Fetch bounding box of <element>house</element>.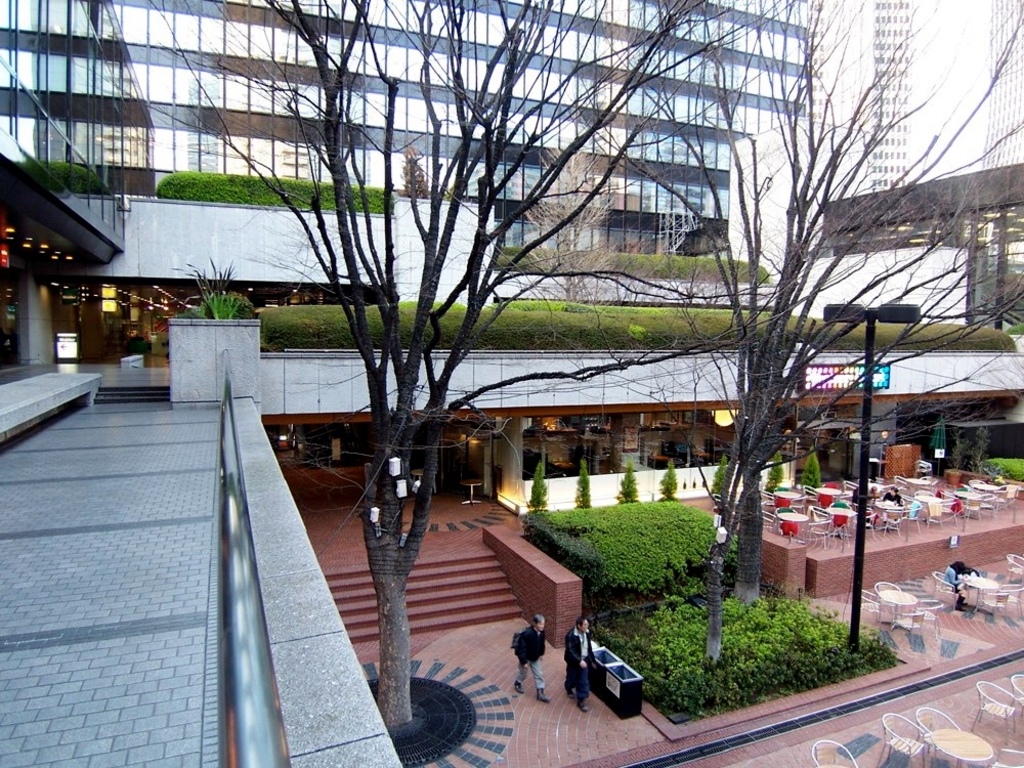
Bbox: left=377, top=0, right=722, bottom=326.
